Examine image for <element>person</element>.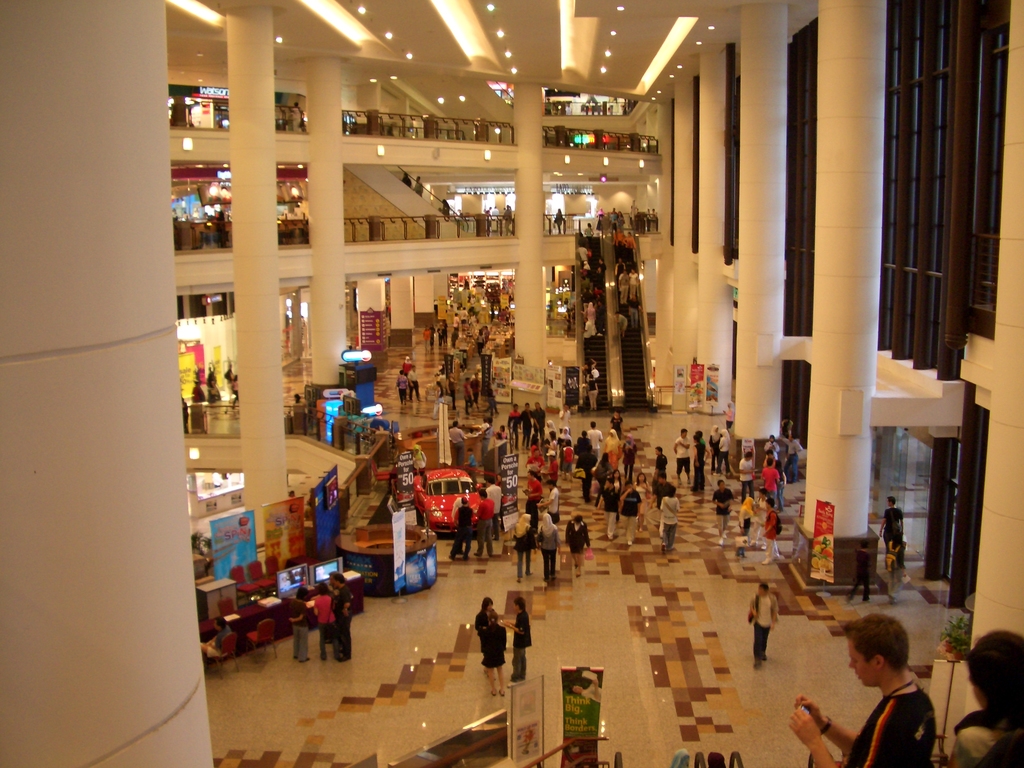
Examination result: pyautogui.locateOnScreen(634, 471, 650, 531).
